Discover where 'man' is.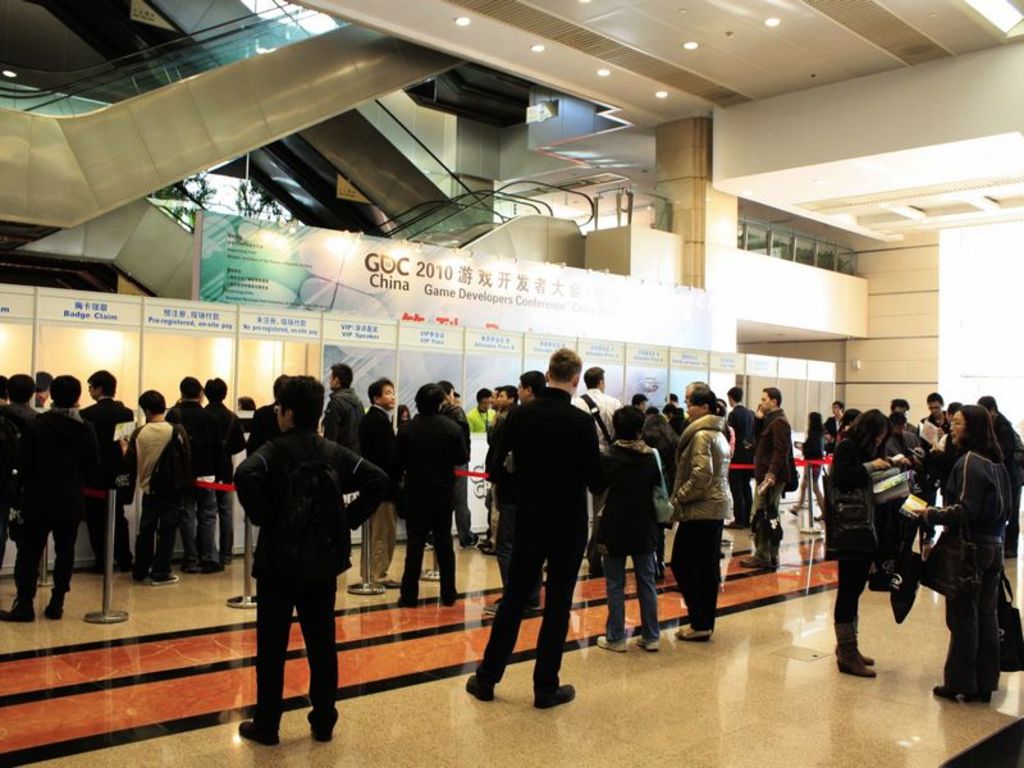
Discovered at l=358, t=374, r=408, b=598.
